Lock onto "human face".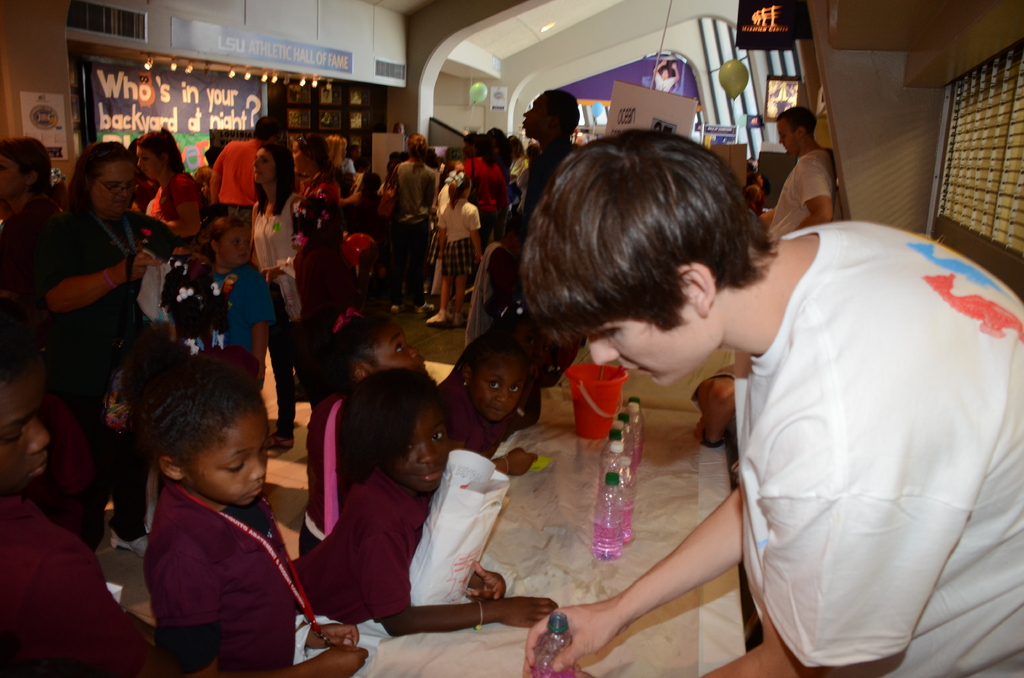
Locked: region(254, 151, 273, 190).
